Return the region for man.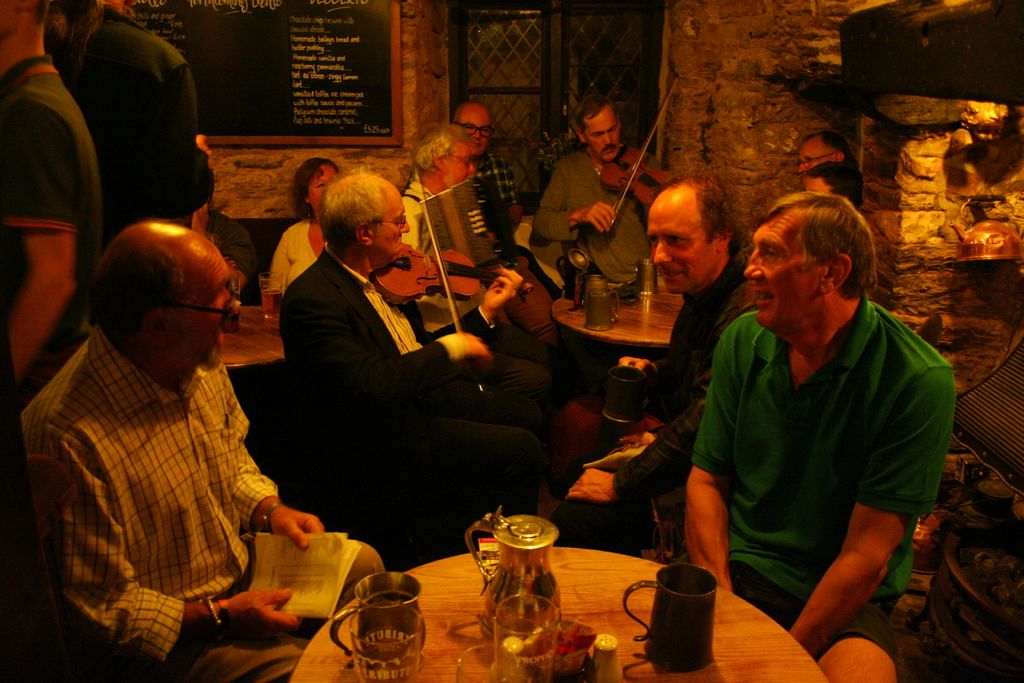
box=[0, 0, 122, 448].
